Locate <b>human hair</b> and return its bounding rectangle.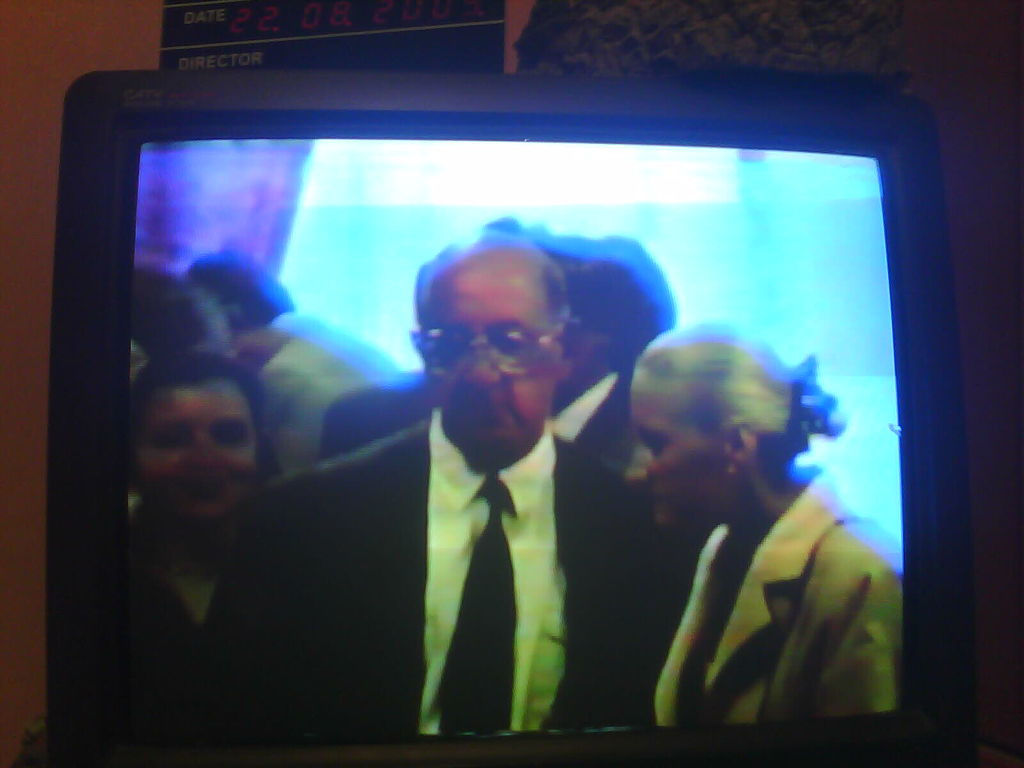
bbox(627, 320, 800, 444).
